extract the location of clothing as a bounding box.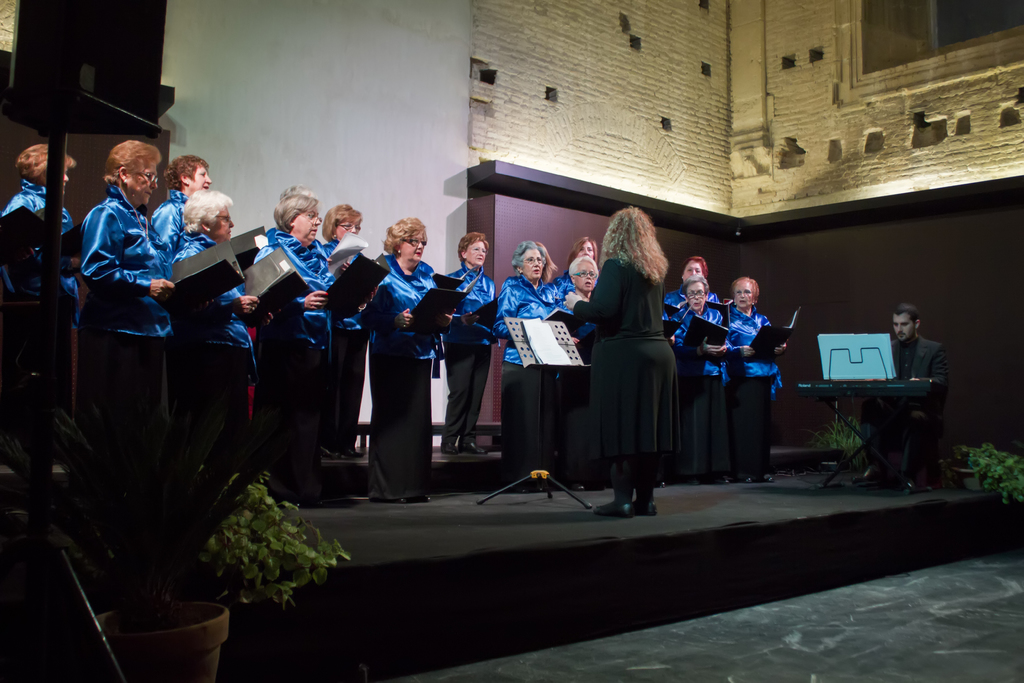
box=[356, 252, 439, 482].
